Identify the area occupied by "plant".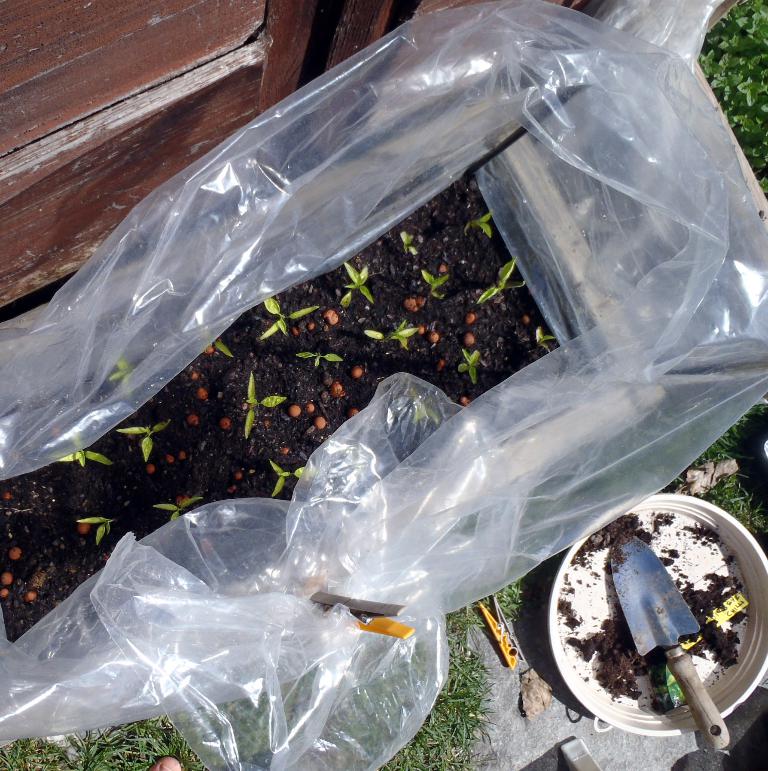
Area: (75,512,118,544).
